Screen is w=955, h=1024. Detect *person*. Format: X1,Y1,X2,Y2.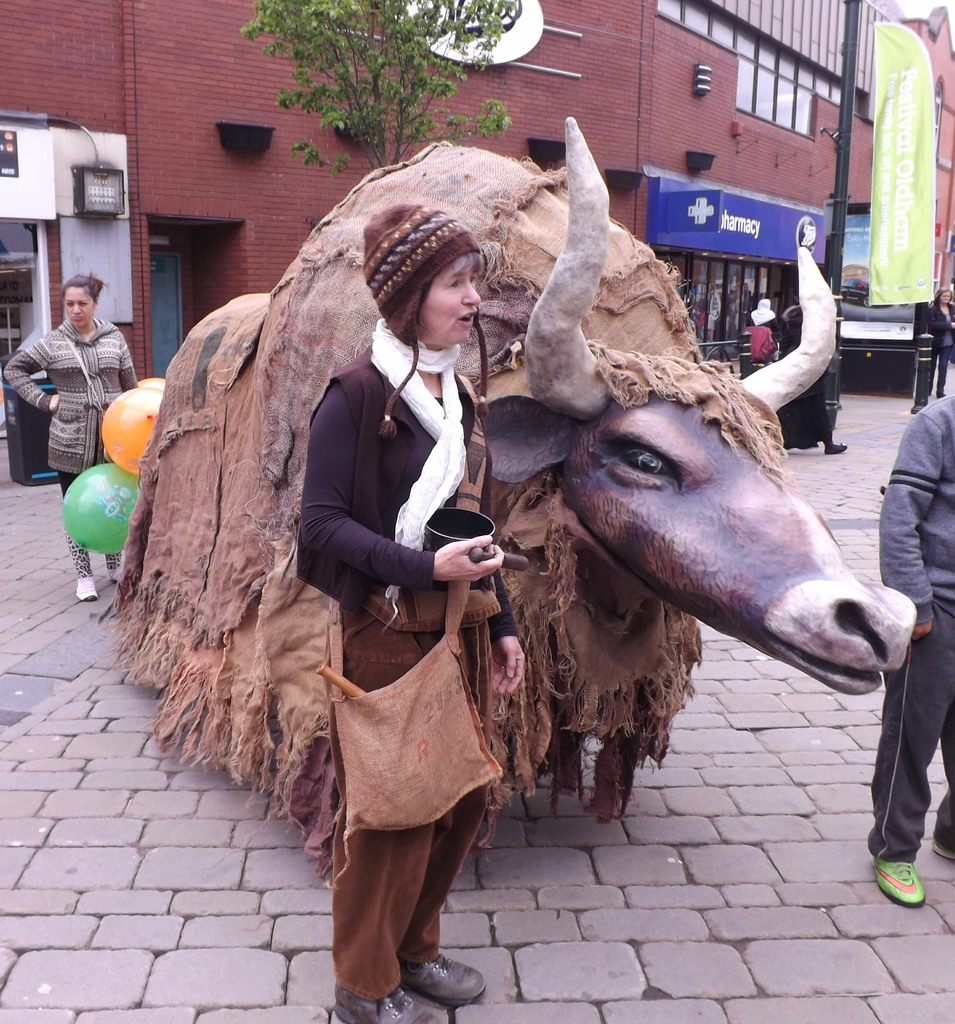
919,280,953,401.
